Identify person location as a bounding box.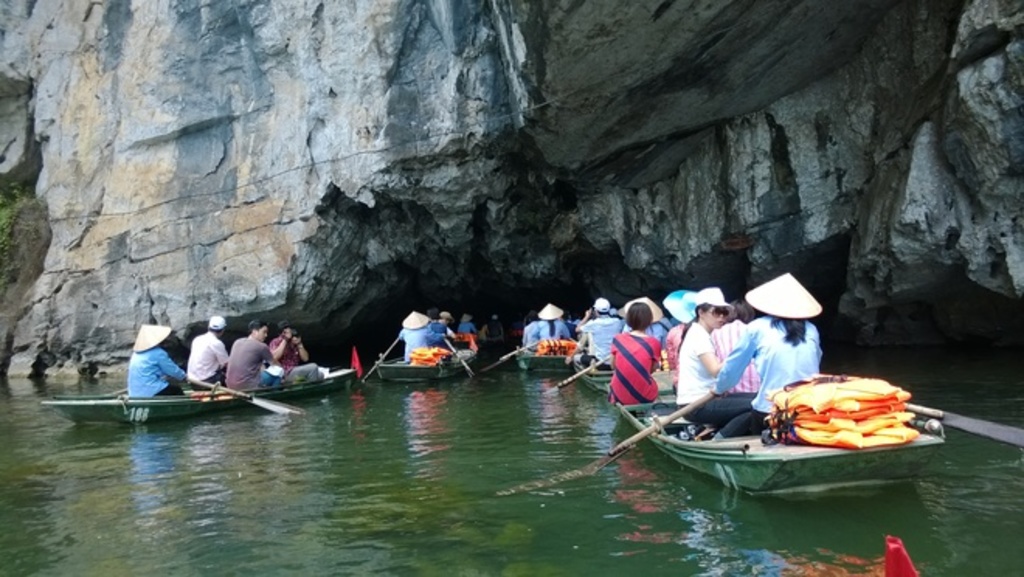
124/321/188/396.
